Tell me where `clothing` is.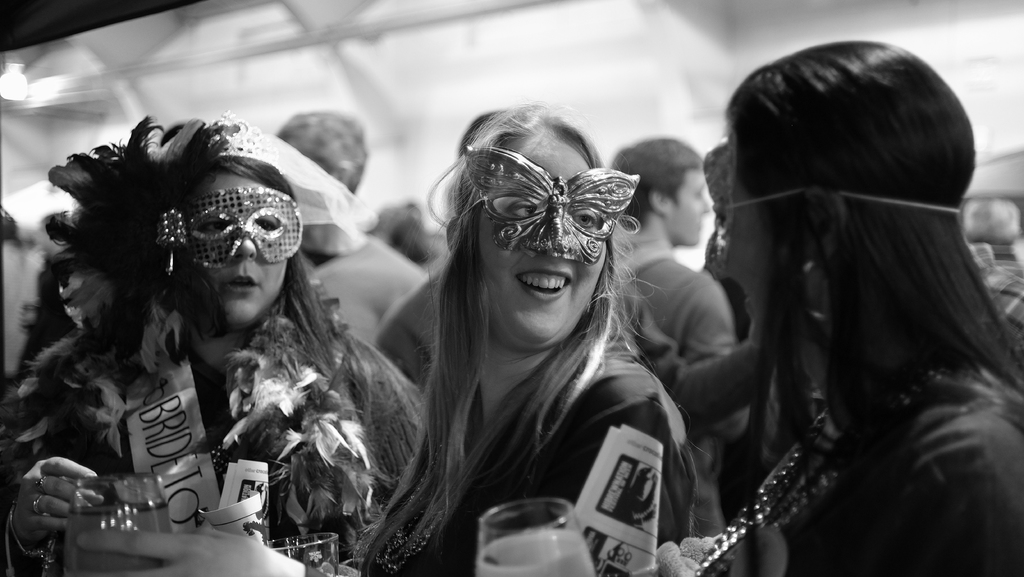
`clothing` is at (982,245,1023,337).
